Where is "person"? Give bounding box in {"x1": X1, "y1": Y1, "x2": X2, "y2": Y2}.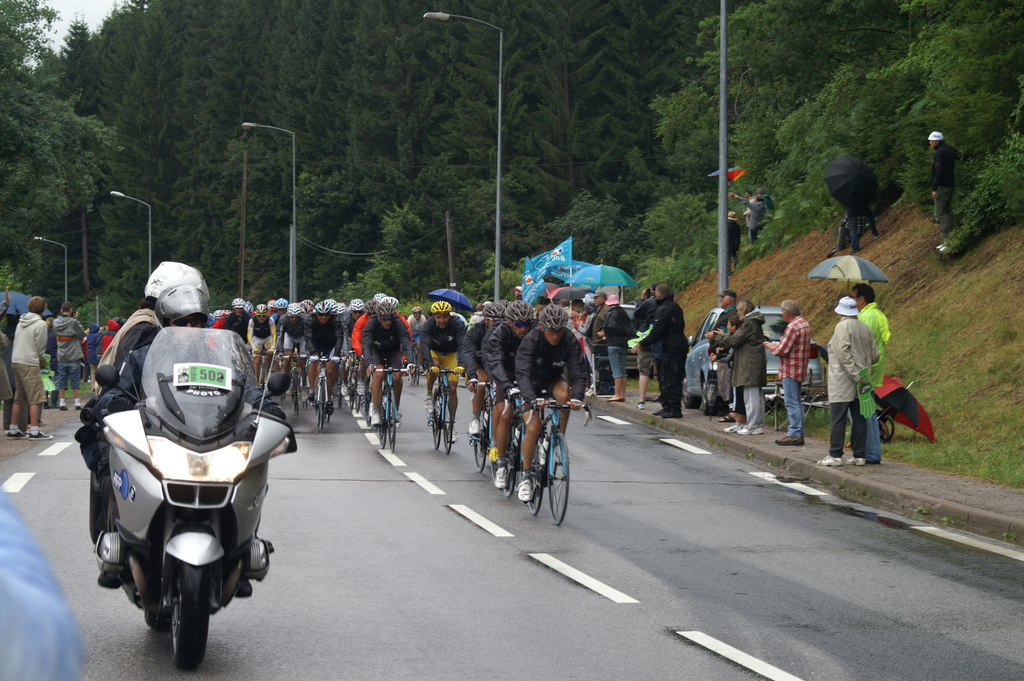
{"x1": 634, "y1": 290, "x2": 659, "y2": 402}.
